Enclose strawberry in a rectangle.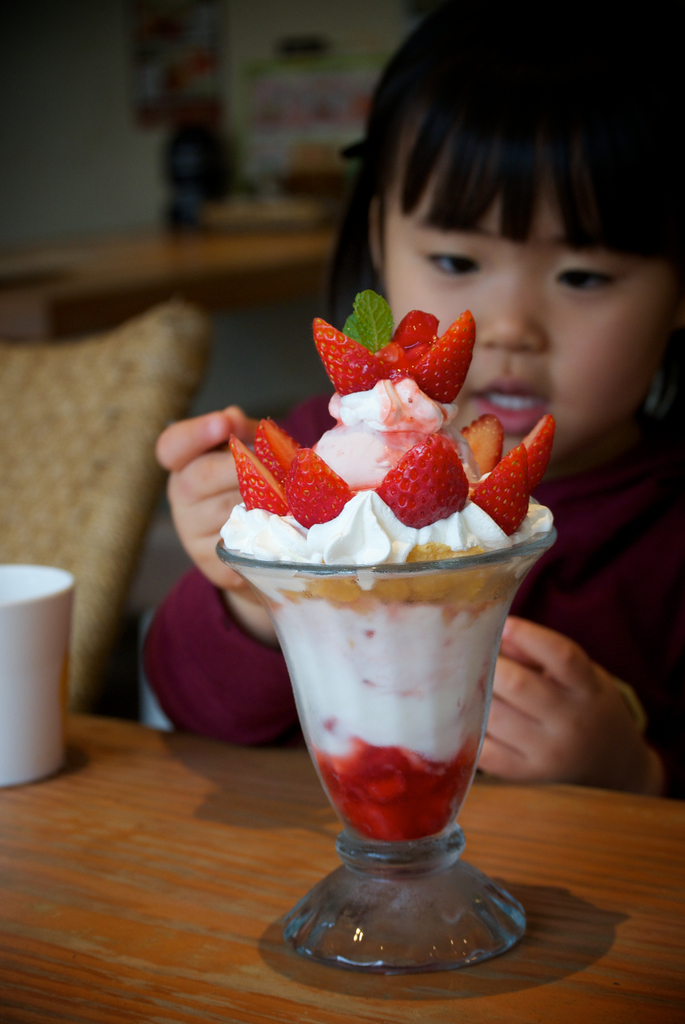
{"x1": 252, "y1": 419, "x2": 284, "y2": 485}.
